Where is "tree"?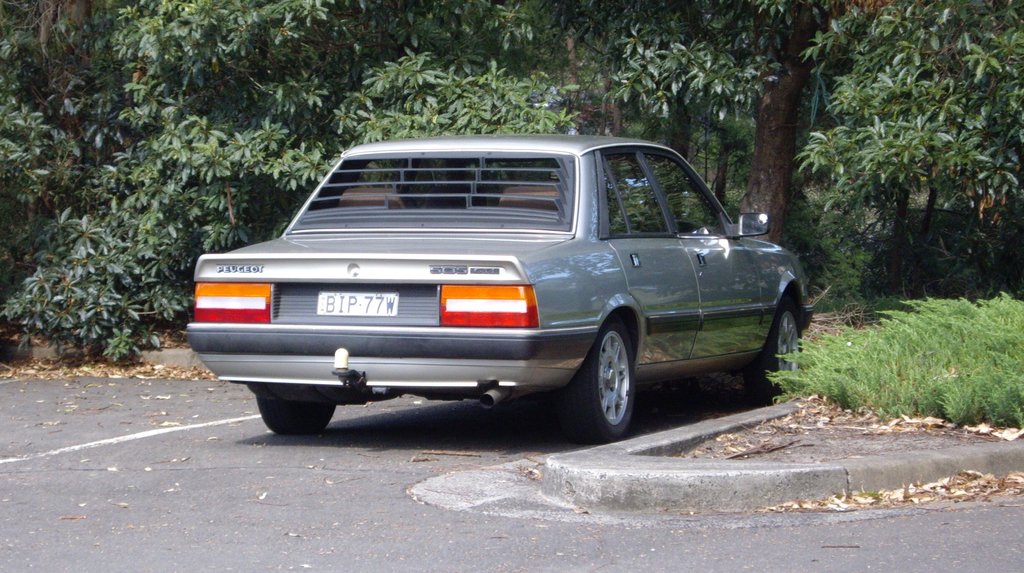
0,2,1023,360.
